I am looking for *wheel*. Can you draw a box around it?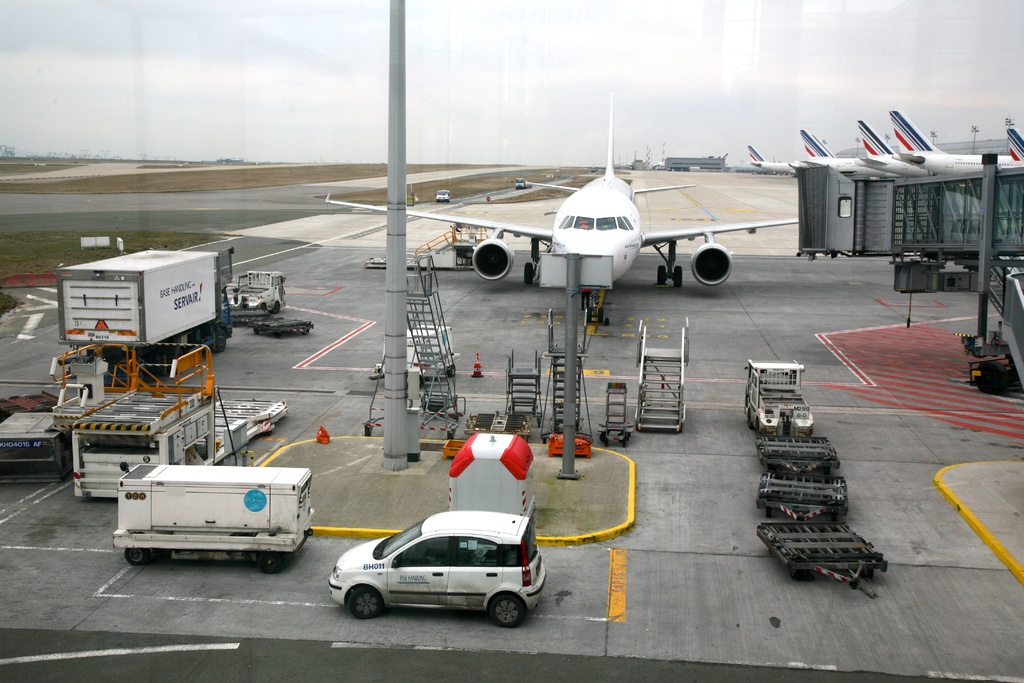
Sure, the bounding box is (345, 583, 385, 625).
